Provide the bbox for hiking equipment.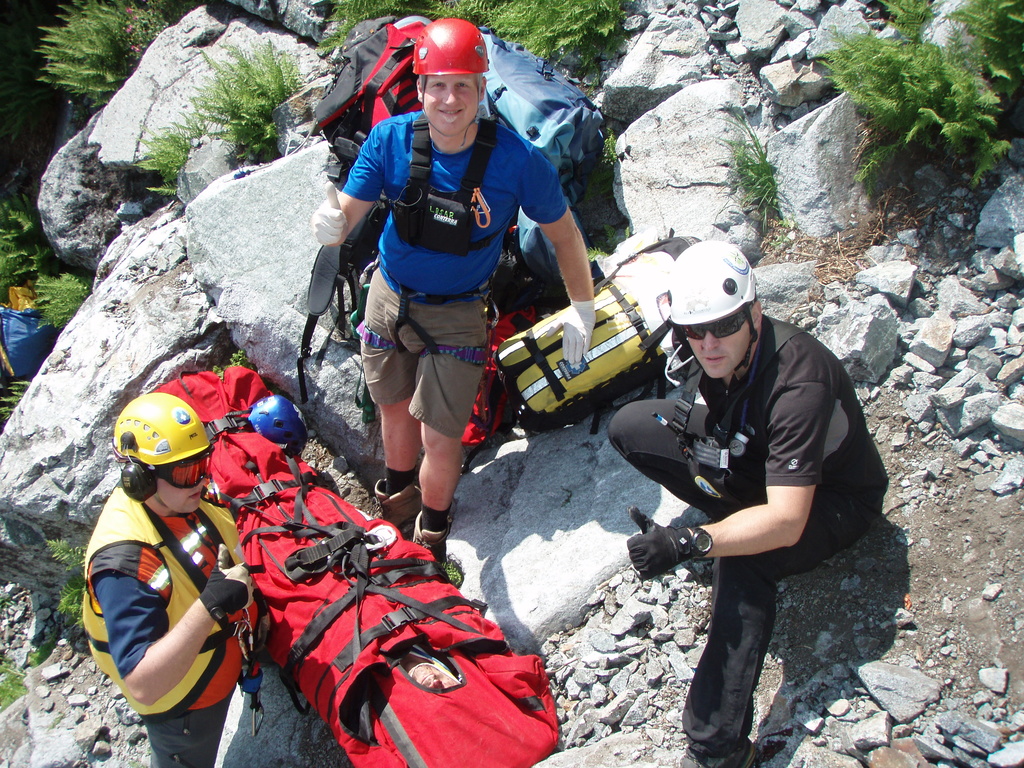
492/229/703/436.
